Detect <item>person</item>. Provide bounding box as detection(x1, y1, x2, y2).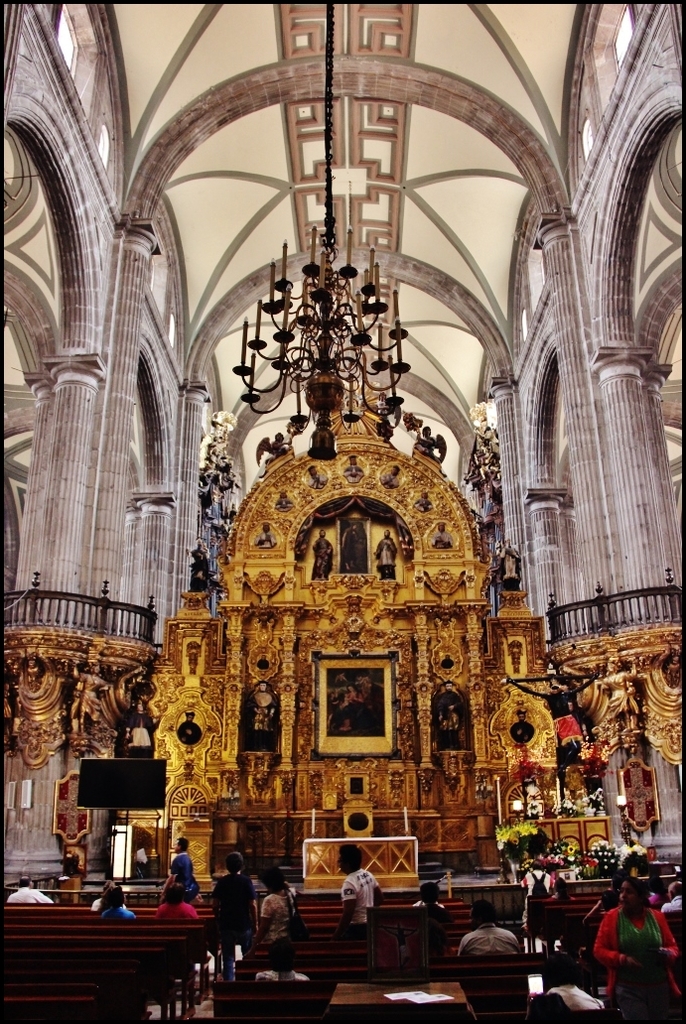
detection(152, 868, 201, 922).
